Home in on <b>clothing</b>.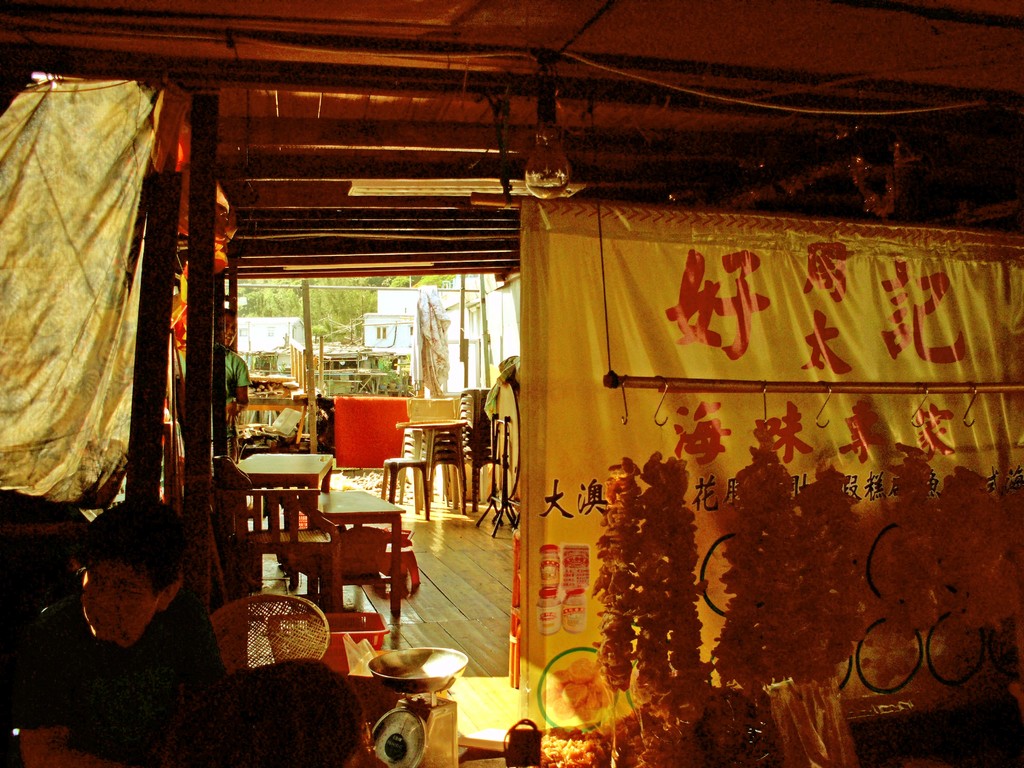
Homed in at <box>31,586,232,751</box>.
